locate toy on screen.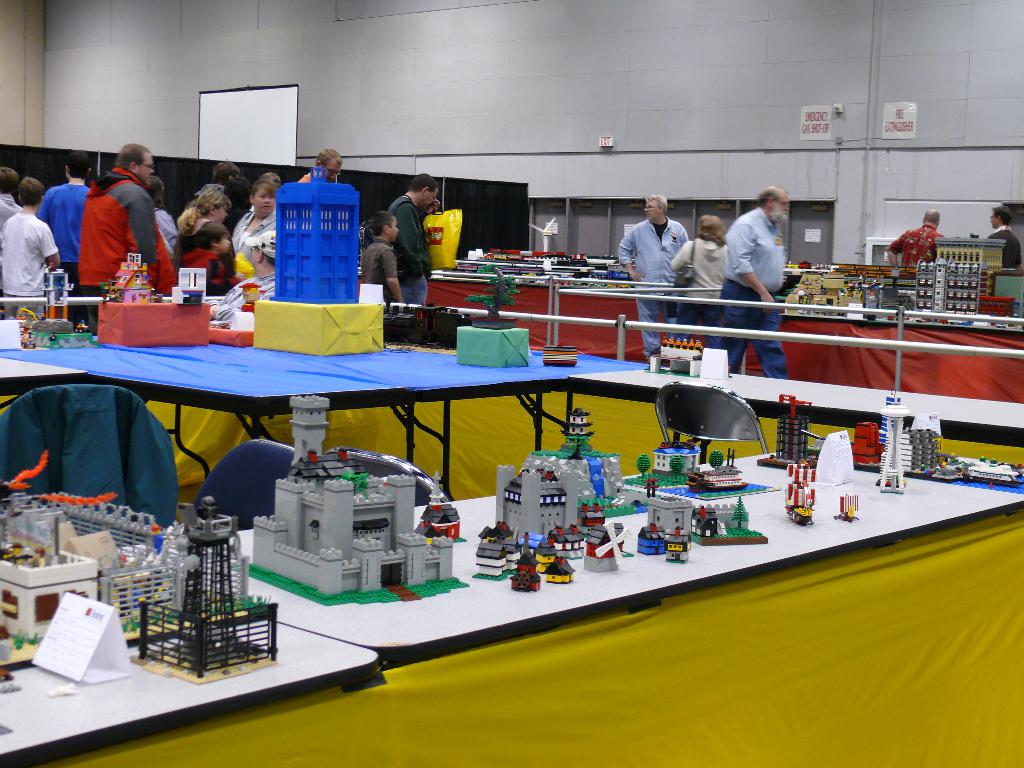
On screen at {"left": 235, "top": 394, "right": 467, "bottom": 607}.
